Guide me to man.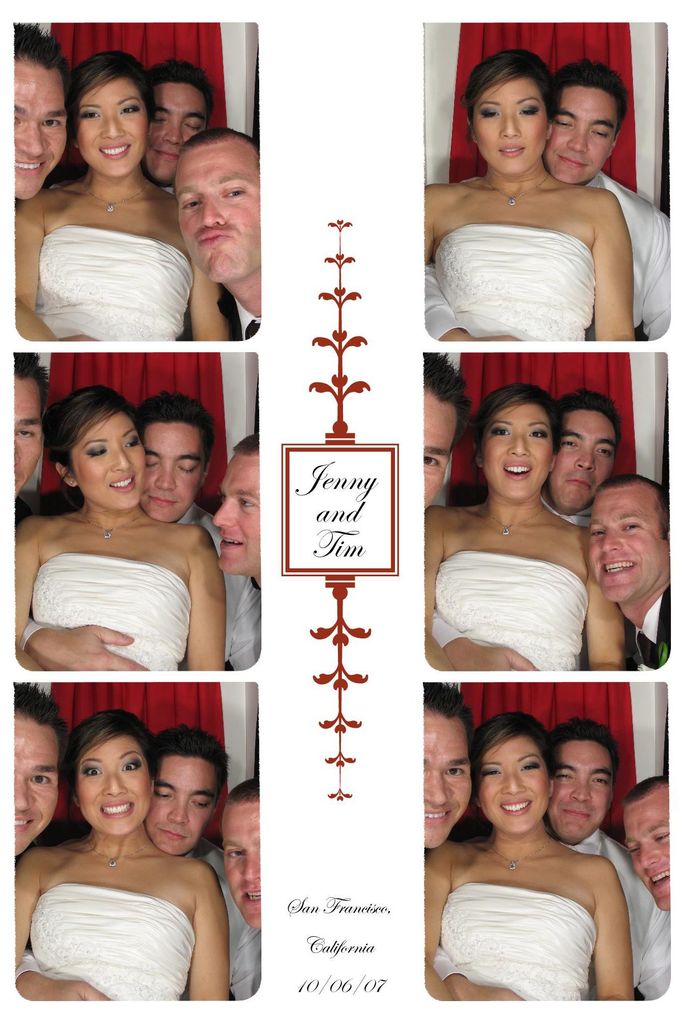
Guidance: 15,23,66,205.
